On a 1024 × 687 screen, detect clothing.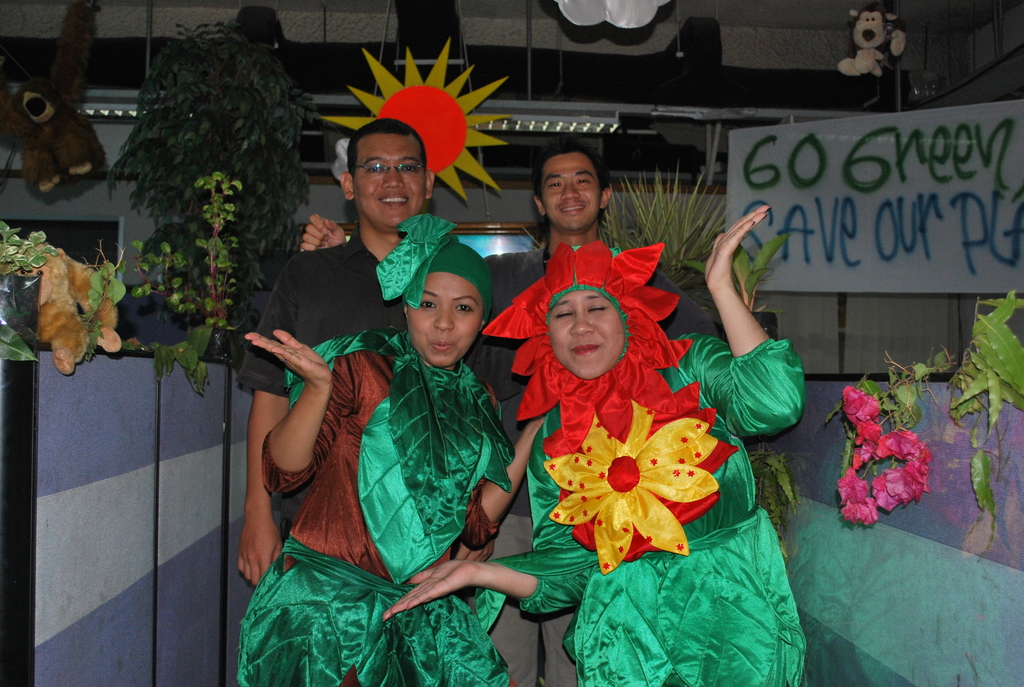
rect(516, 260, 748, 432).
